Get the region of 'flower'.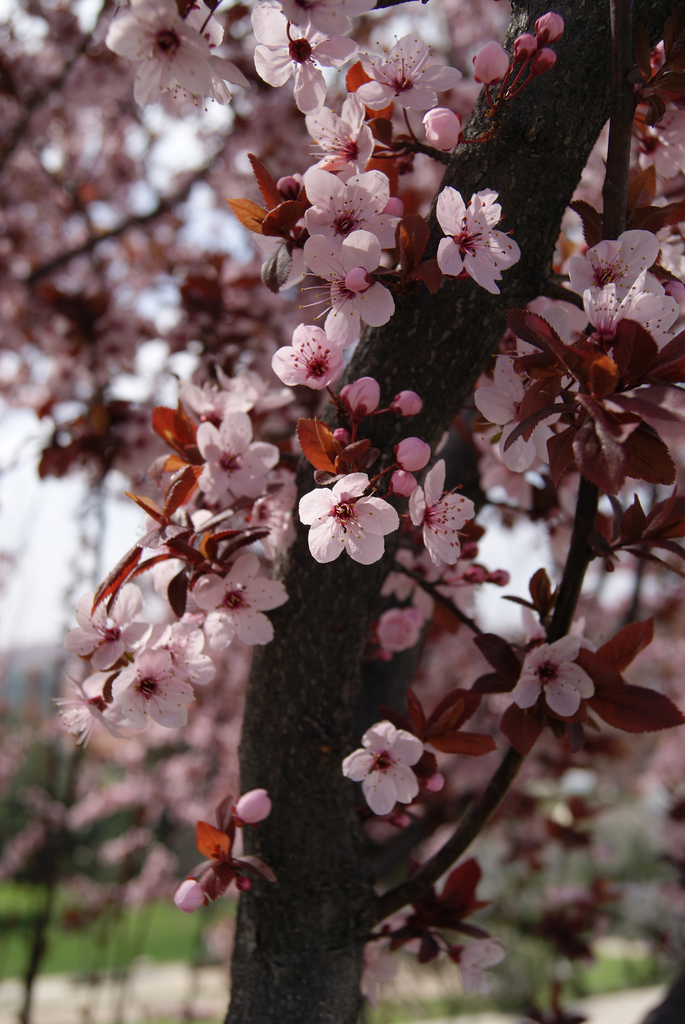
231:785:275:827.
